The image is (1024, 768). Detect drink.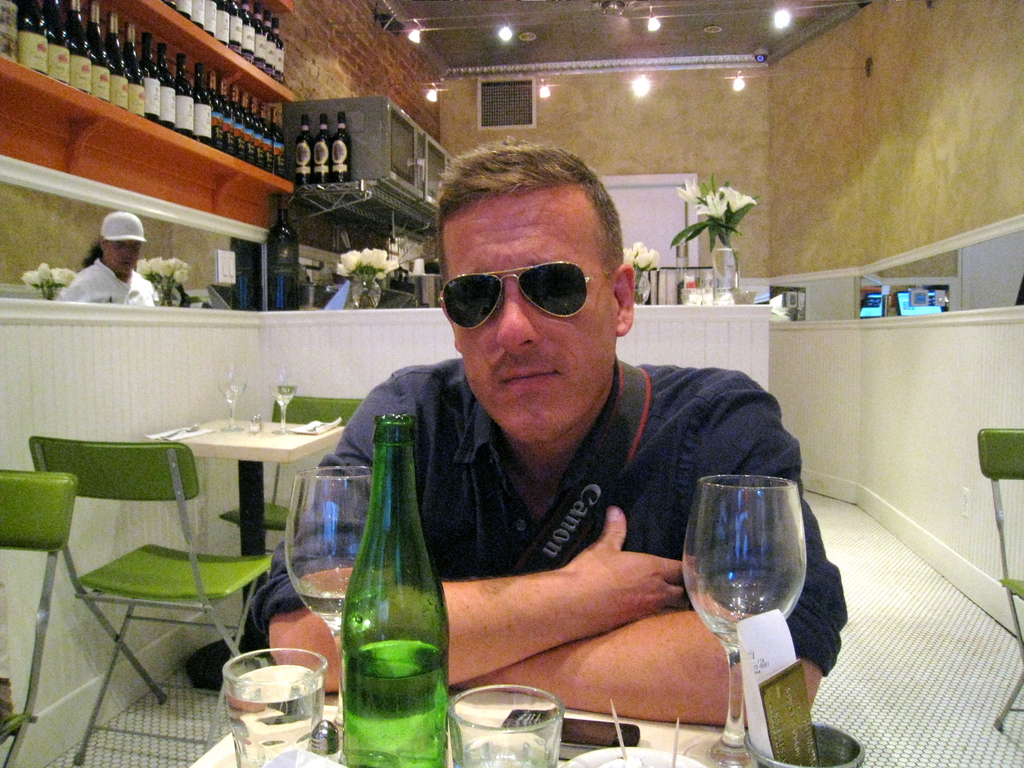
Detection: [211, 650, 308, 760].
